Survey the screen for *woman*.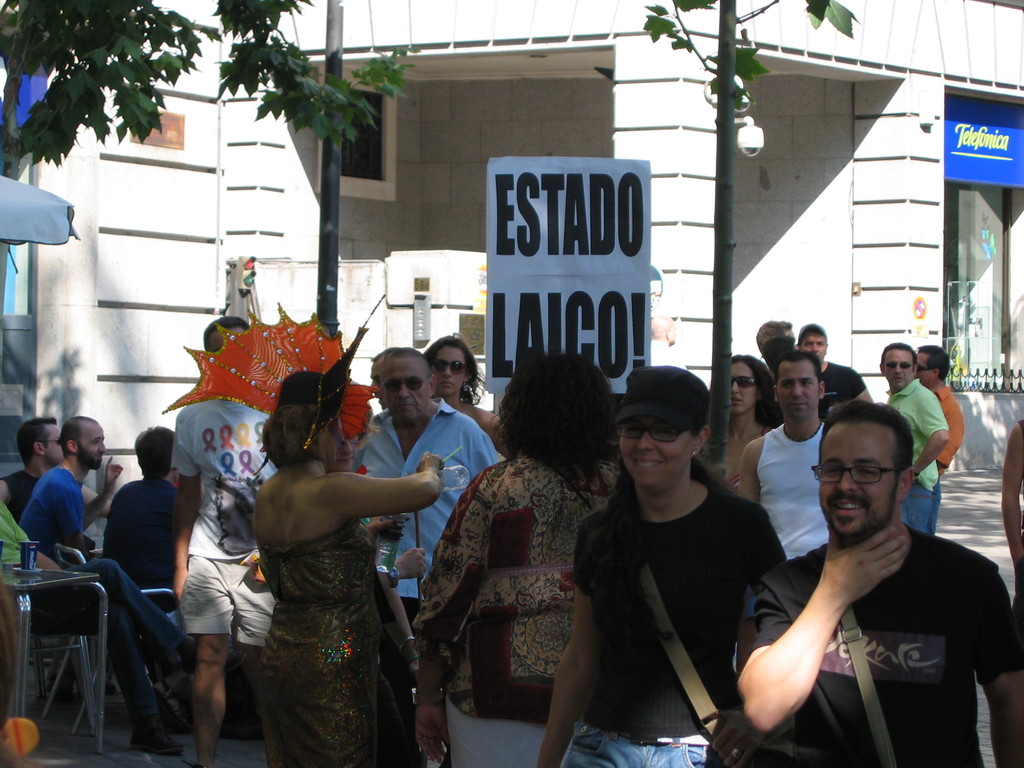
Survey found: <bbox>192, 319, 417, 767</bbox>.
